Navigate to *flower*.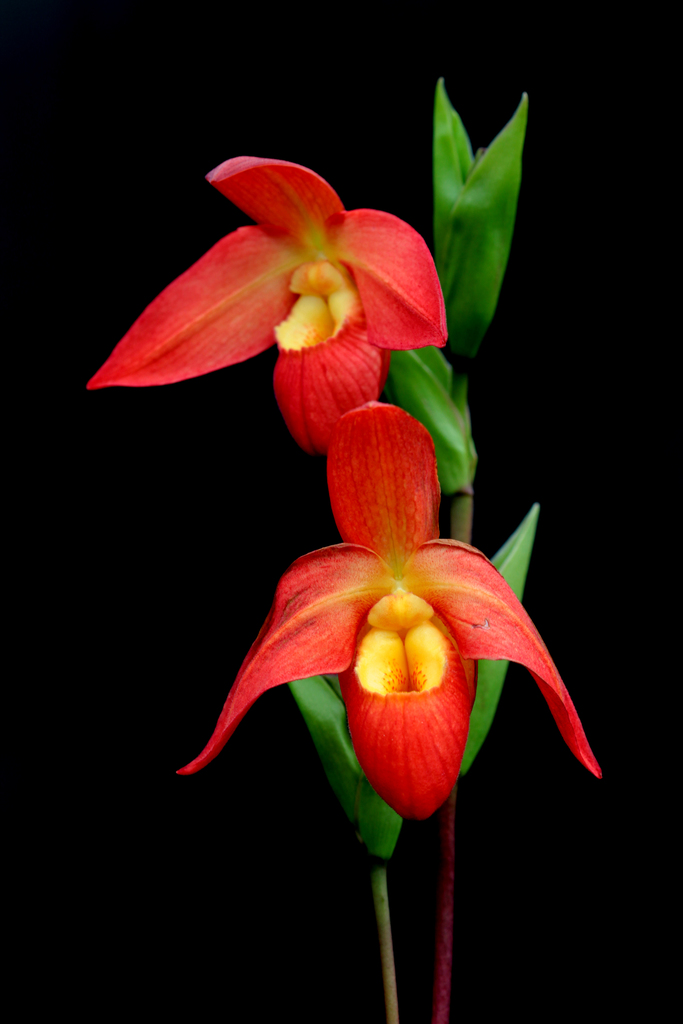
Navigation target: <bbox>85, 151, 449, 449</bbox>.
